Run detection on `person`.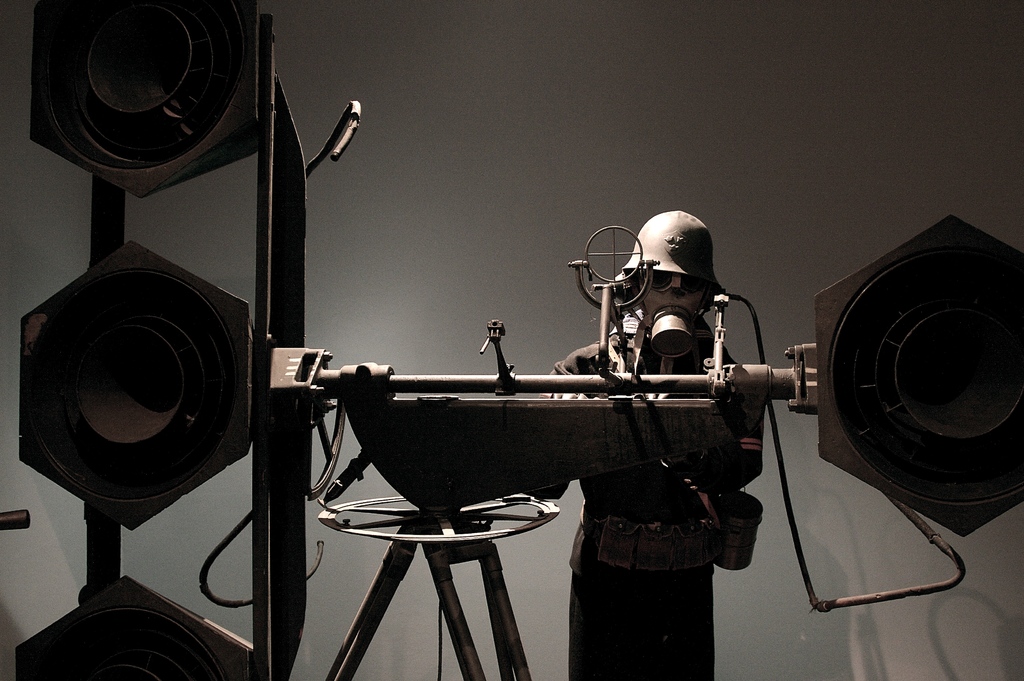
Result: box=[550, 211, 765, 680].
